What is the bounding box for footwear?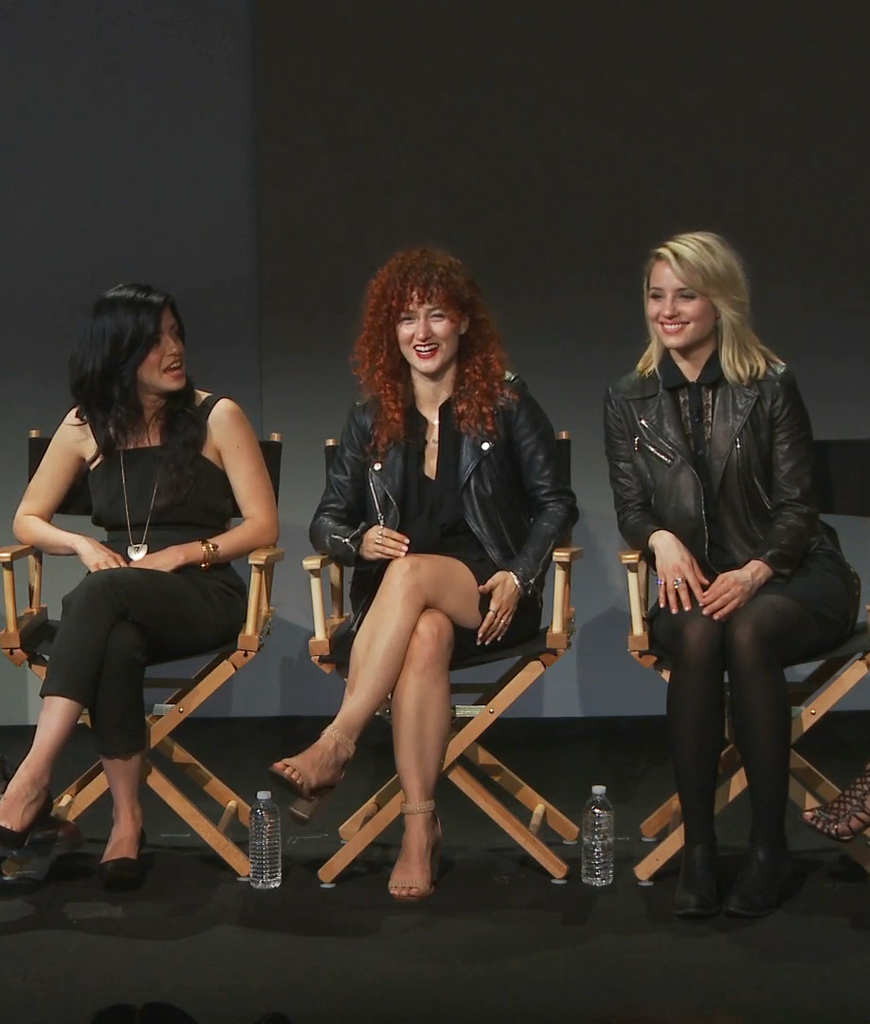
0, 800, 44, 849.
